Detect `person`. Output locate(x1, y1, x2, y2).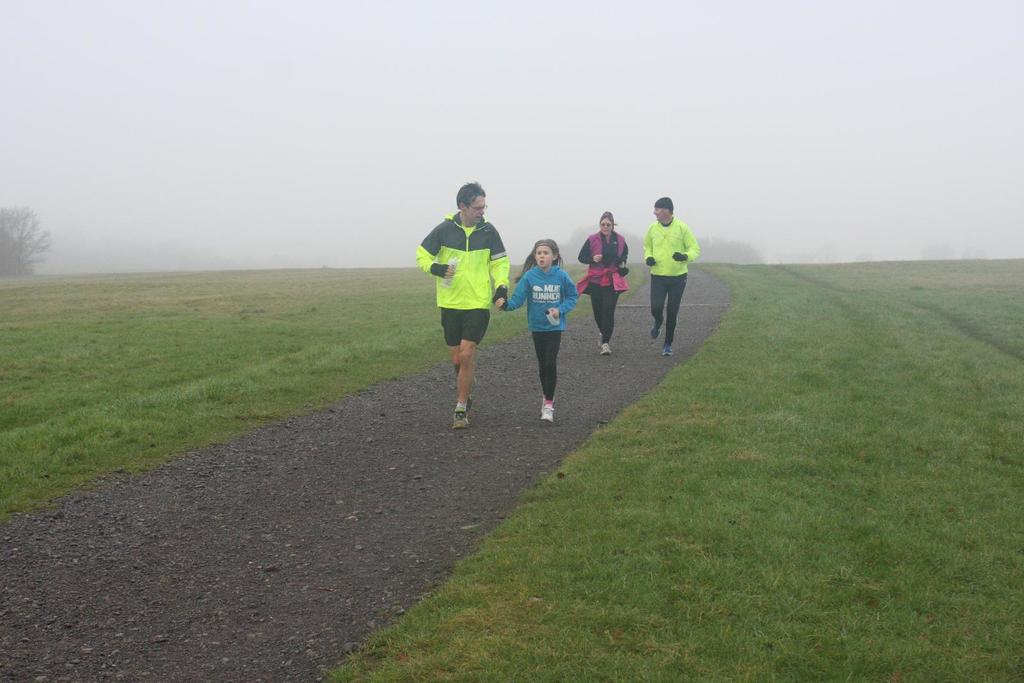
locate(572, 209, 628, 355).
